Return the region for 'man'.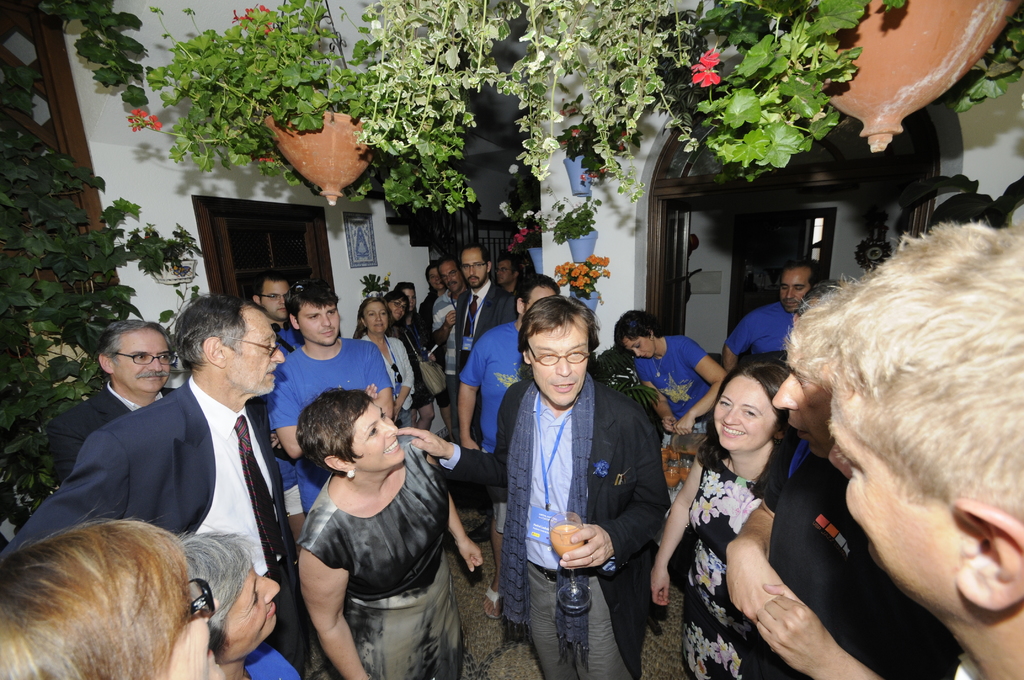
detection(718, 259, 826, 375).
